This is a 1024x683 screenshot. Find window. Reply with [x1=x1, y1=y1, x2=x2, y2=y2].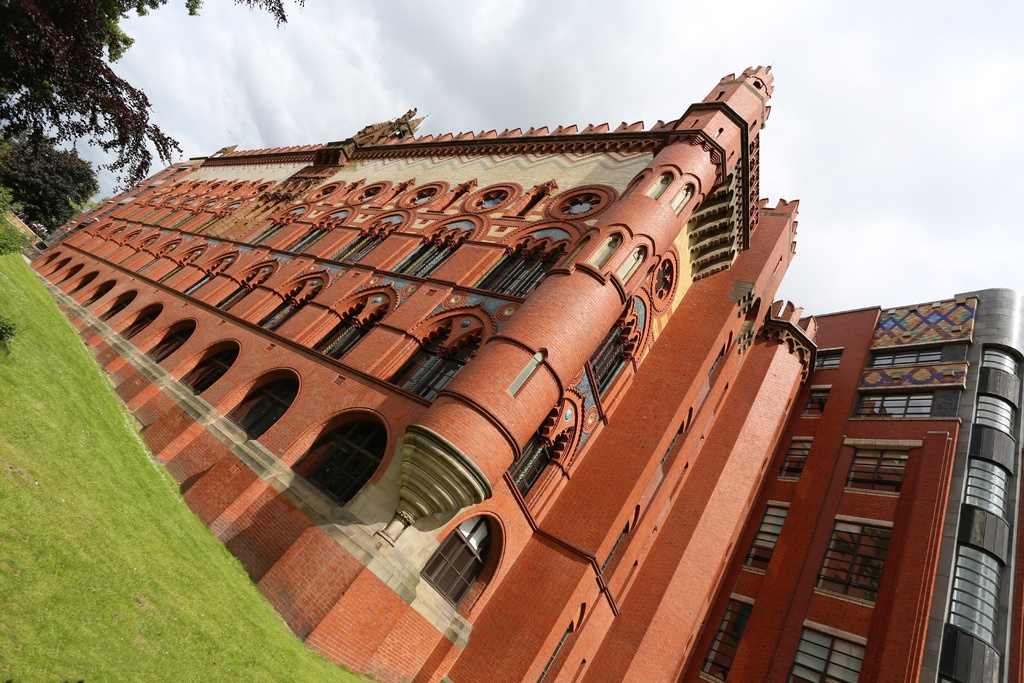
[x1=482, y1=247, x2=556, y2=302].
